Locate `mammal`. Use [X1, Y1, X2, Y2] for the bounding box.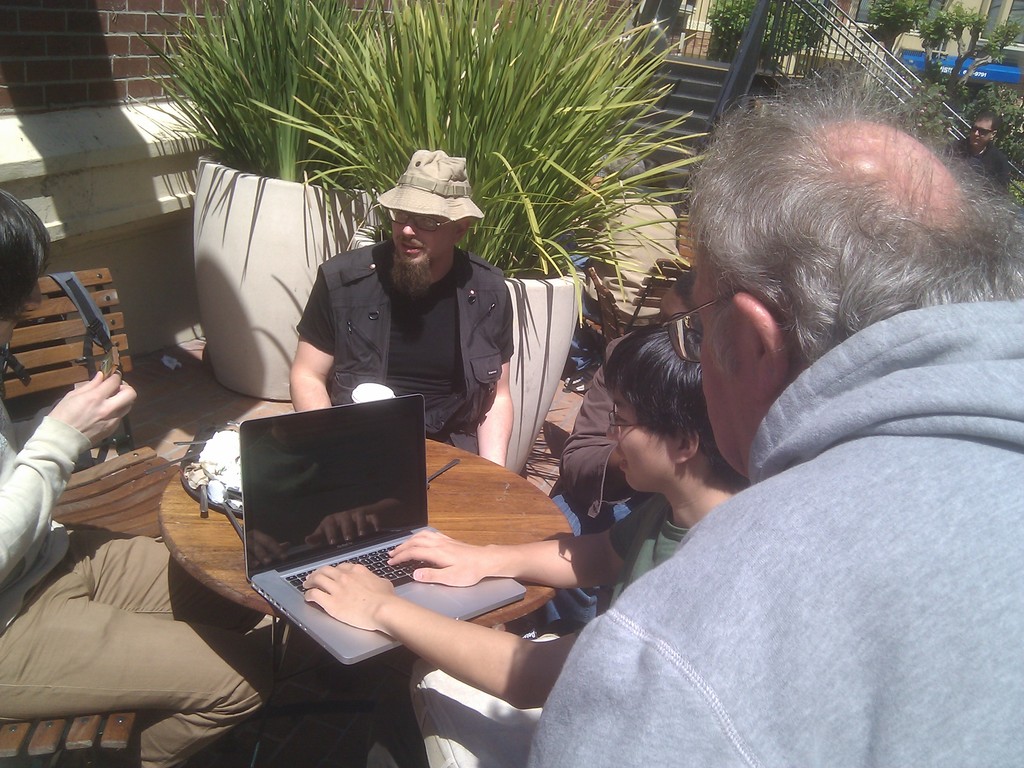
[543, 278, 702, 627].
